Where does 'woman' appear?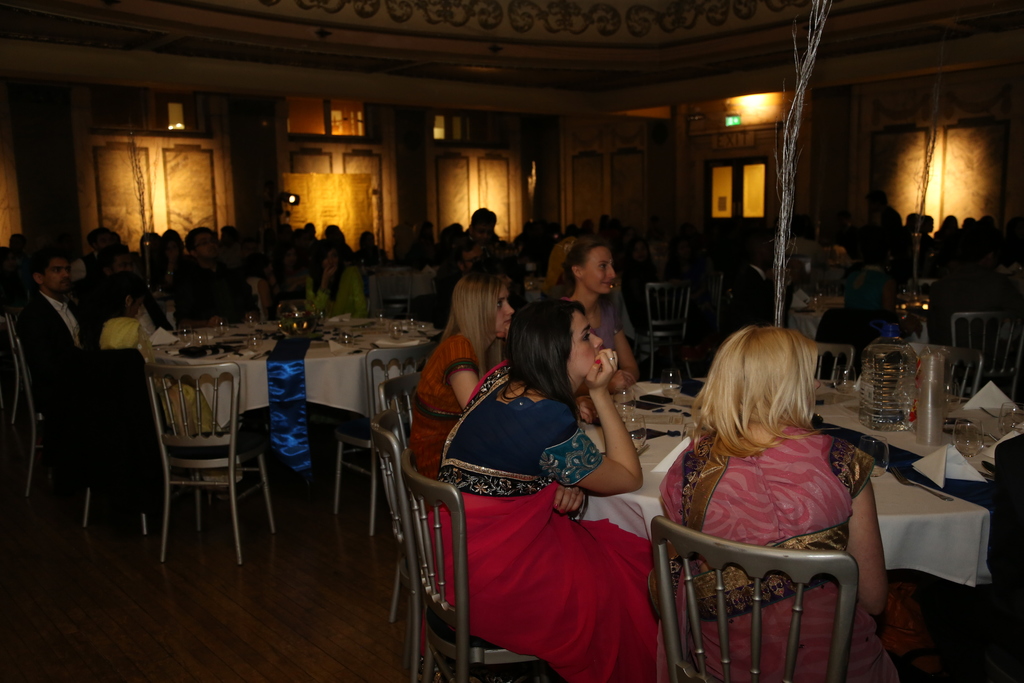
Appears at box=[303, 236, 367, 320].
